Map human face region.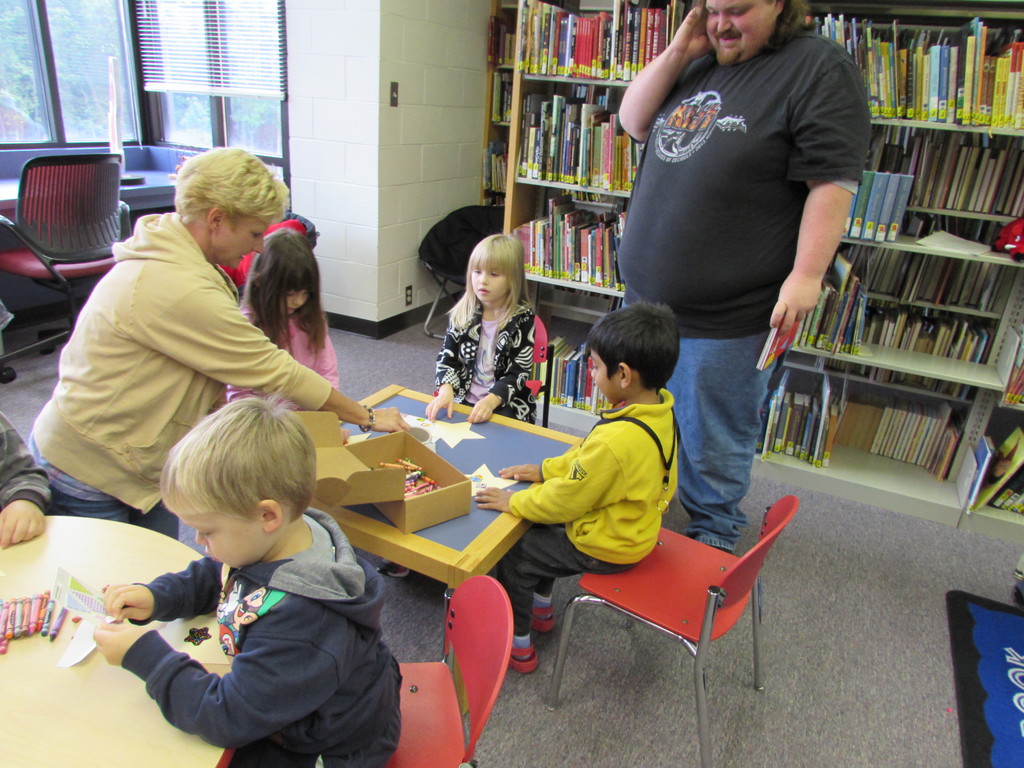
Mapped to Rect(175, 511, 252, 563).
